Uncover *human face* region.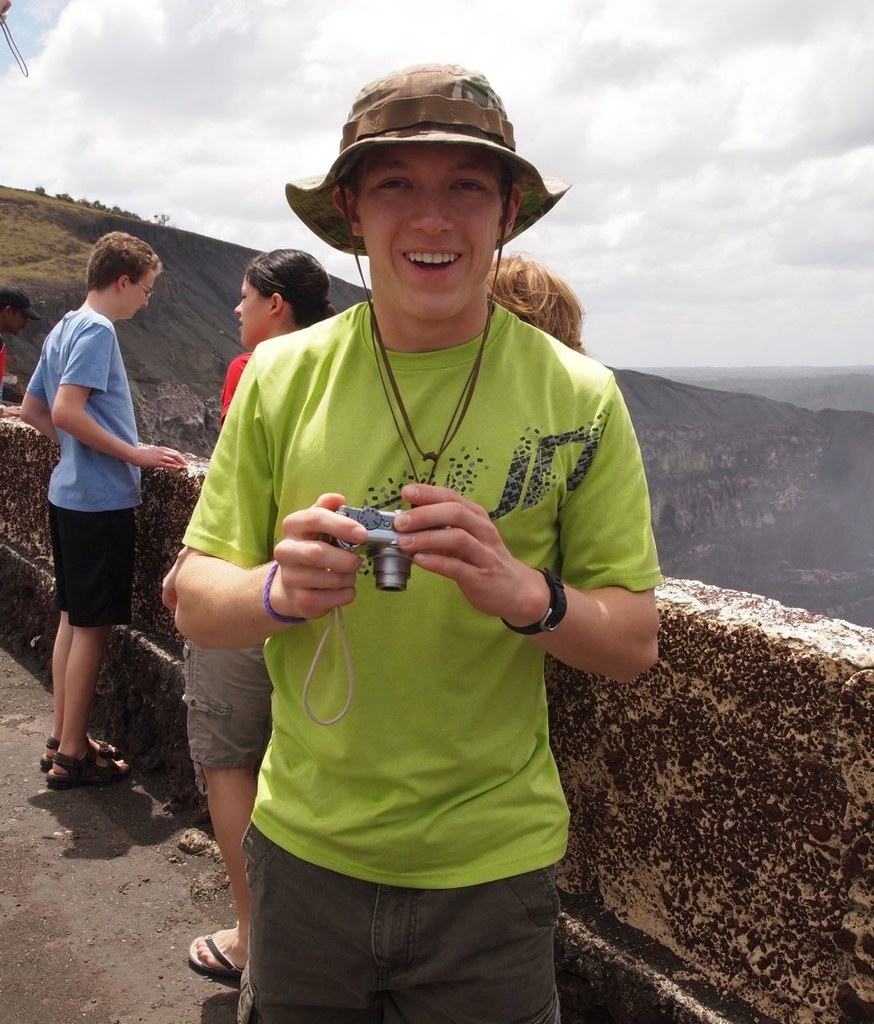
Uncovered: <bbox>352, 143, 500, 325</bbox>.
